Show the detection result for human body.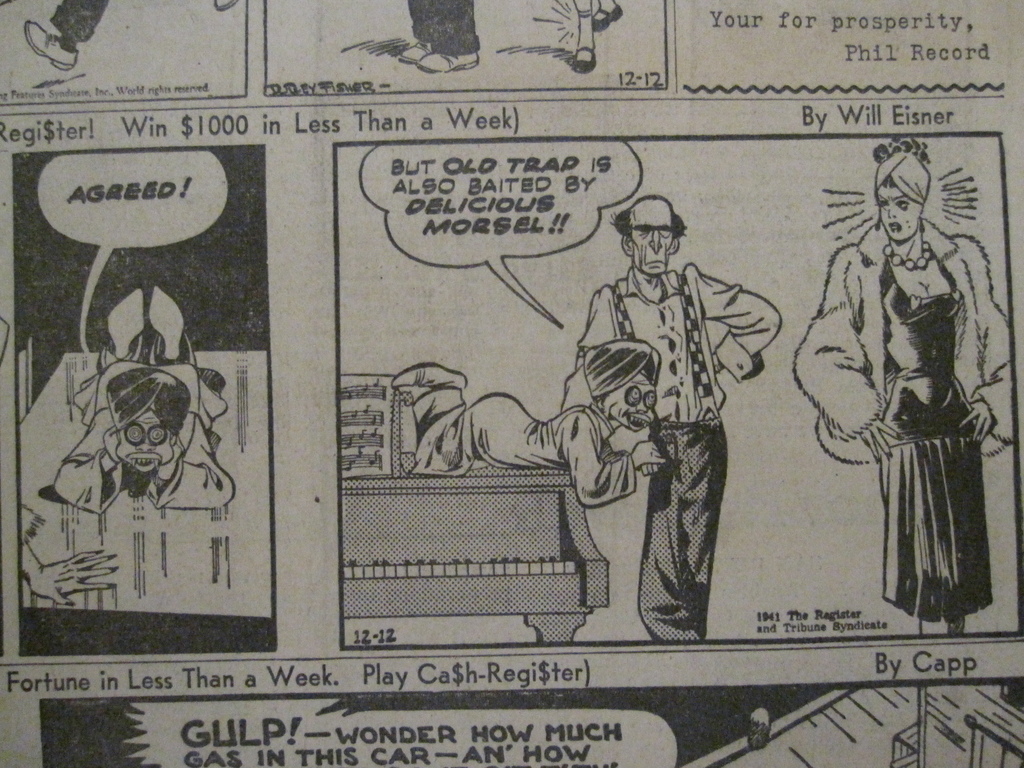
(left=395, top=337, right=671, bottom=507).
